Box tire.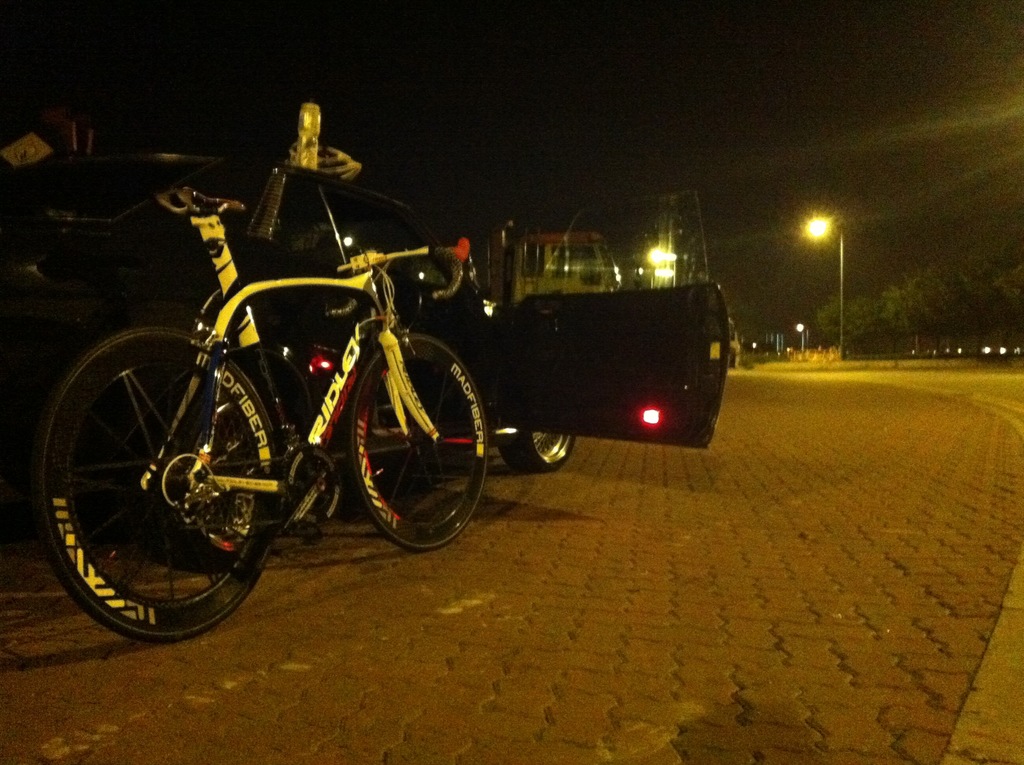
pyautogui.locateOnScreen(493, 427, 577, 469).
